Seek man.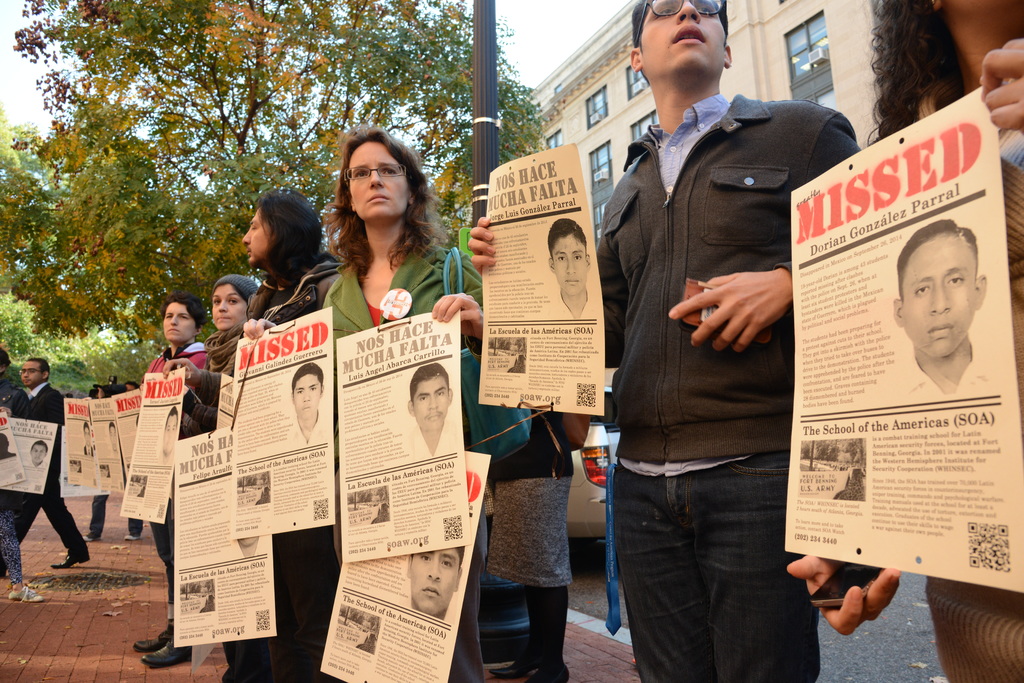
crop(230, 533, 264, 560).
